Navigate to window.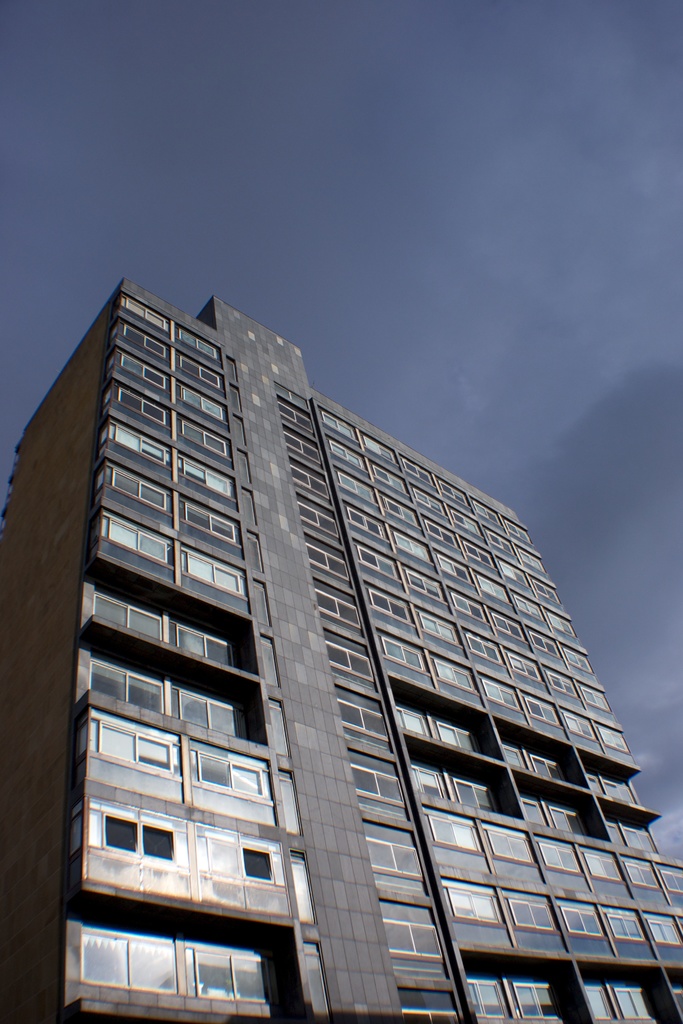
Navigation target: left=462, top=979, right=511, bottom=1018.
